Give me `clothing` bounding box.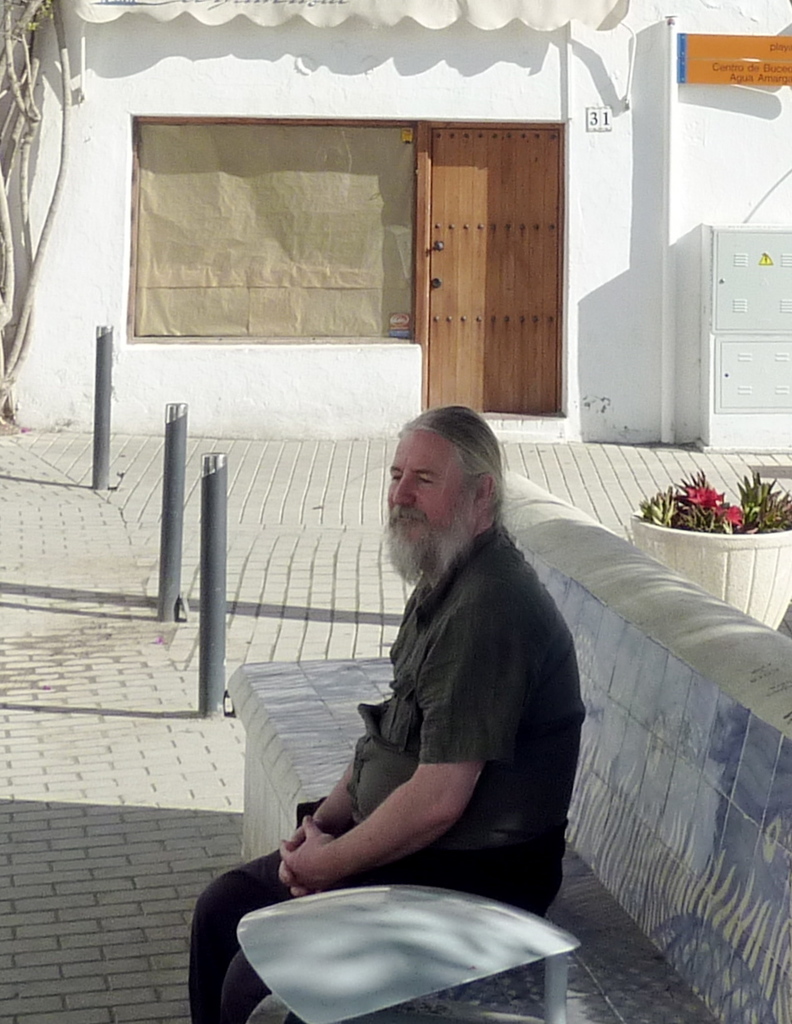
<region>190, 526, 585, 1023</region>.
